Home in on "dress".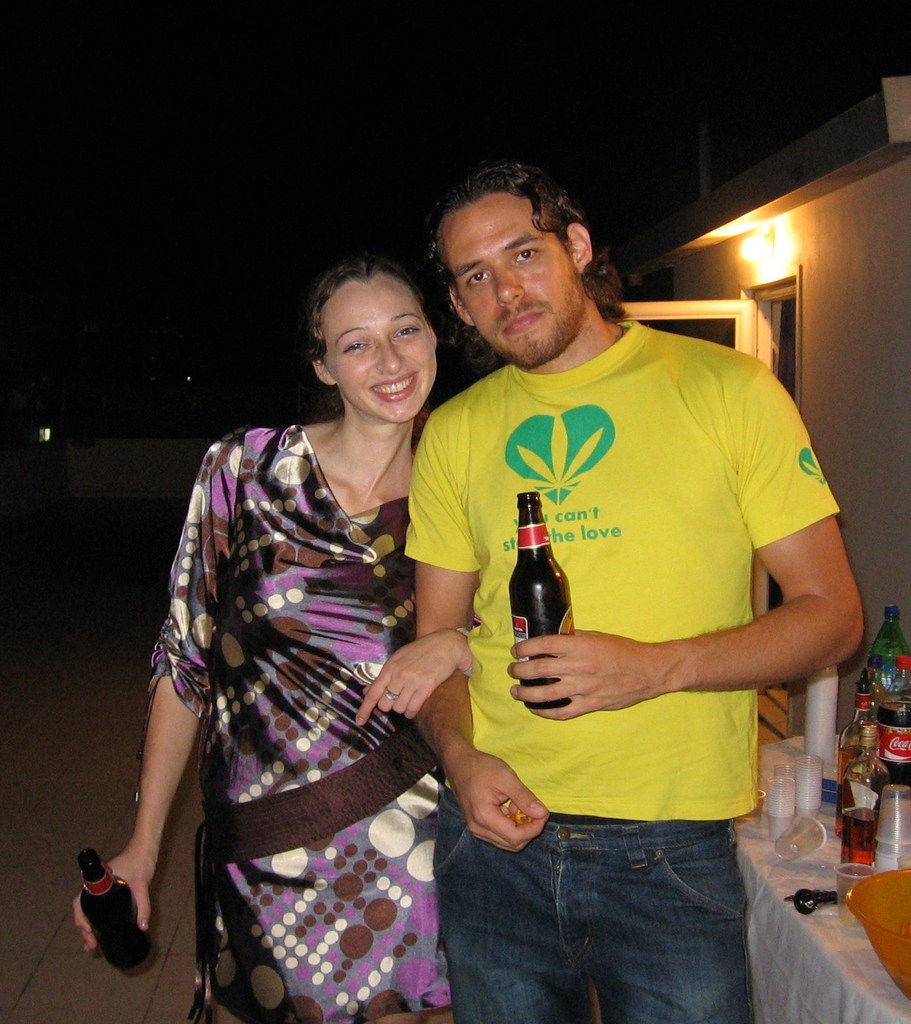
Homed in at [left=164, top=398, right=486, bottom=985].
